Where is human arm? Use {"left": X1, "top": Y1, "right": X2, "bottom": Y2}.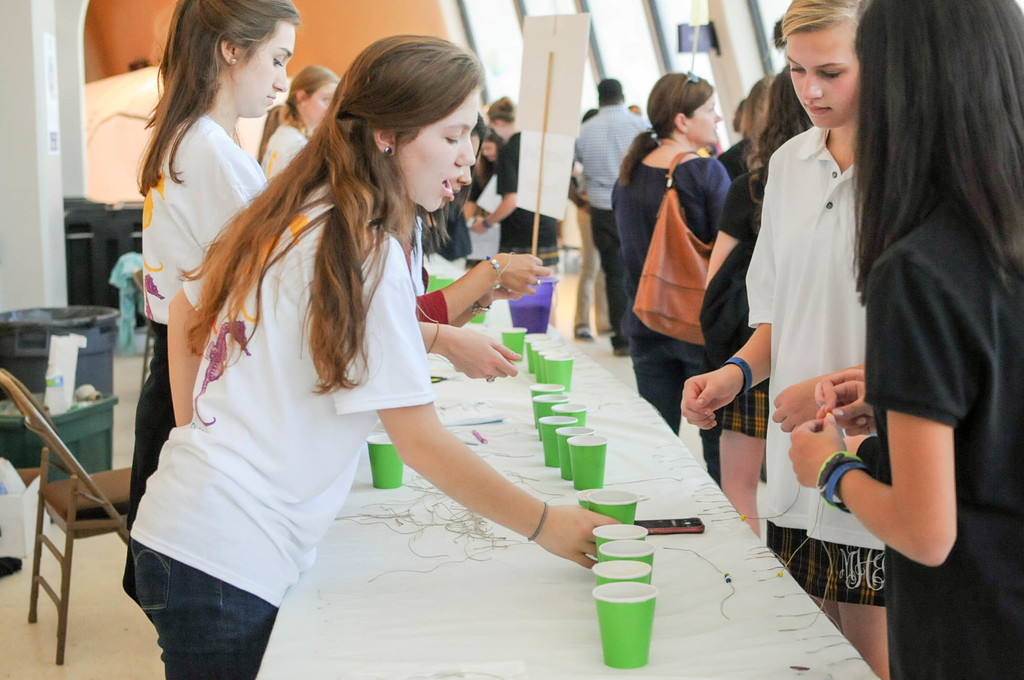
{"left": 847, "top": 359, "right": 979, "bottom": 590}.
